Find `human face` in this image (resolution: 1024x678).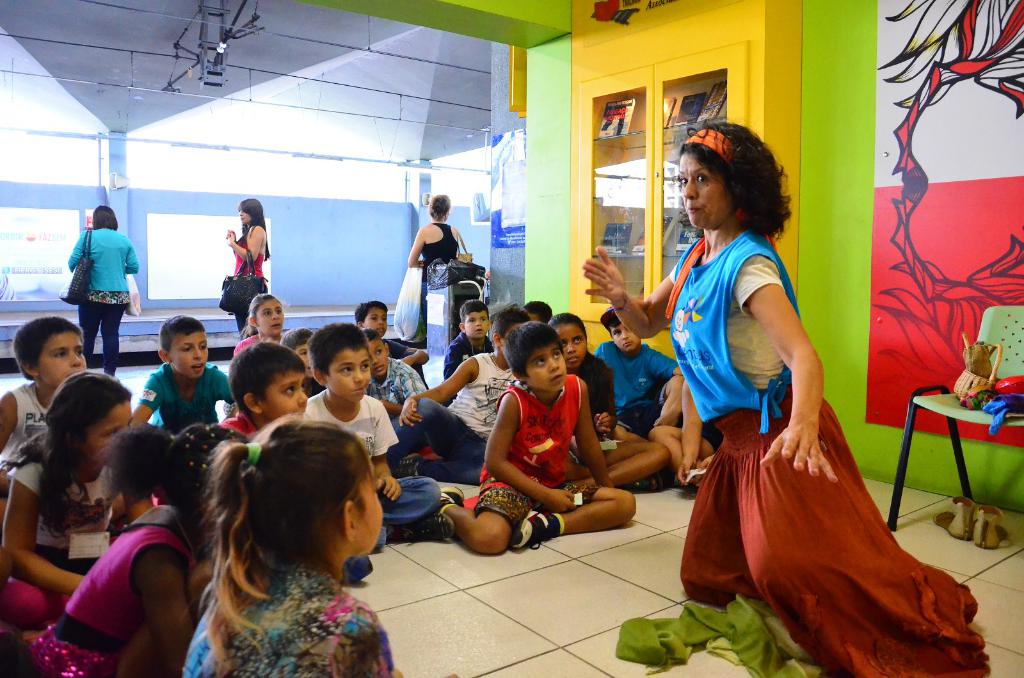
36, 330, 88, 385.
